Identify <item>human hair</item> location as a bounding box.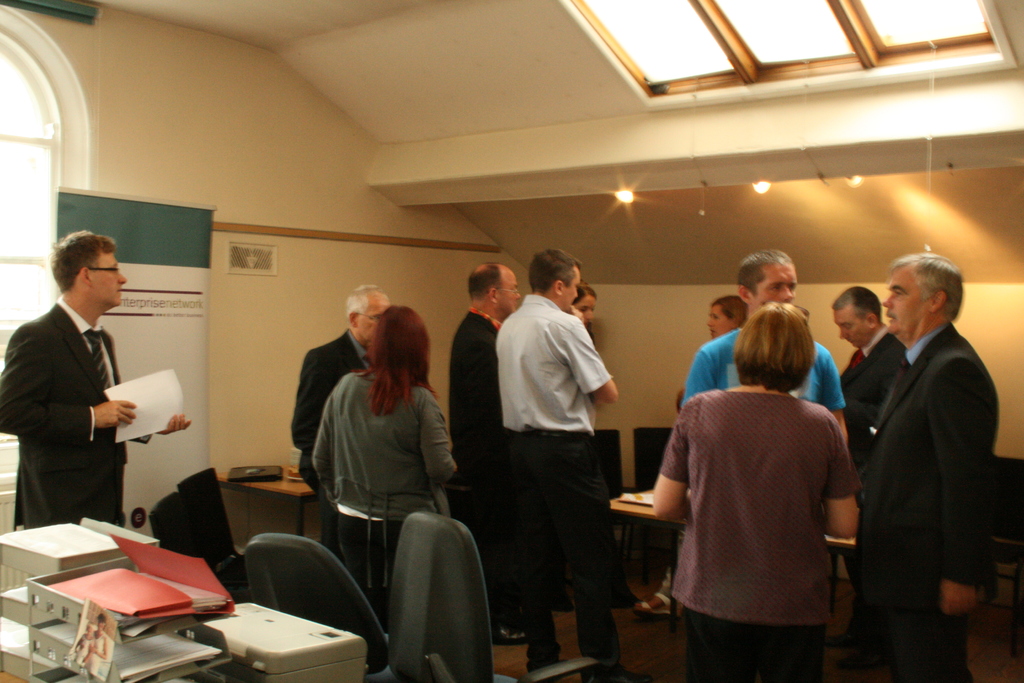
<region>832, 284, 882, 323</region>.
